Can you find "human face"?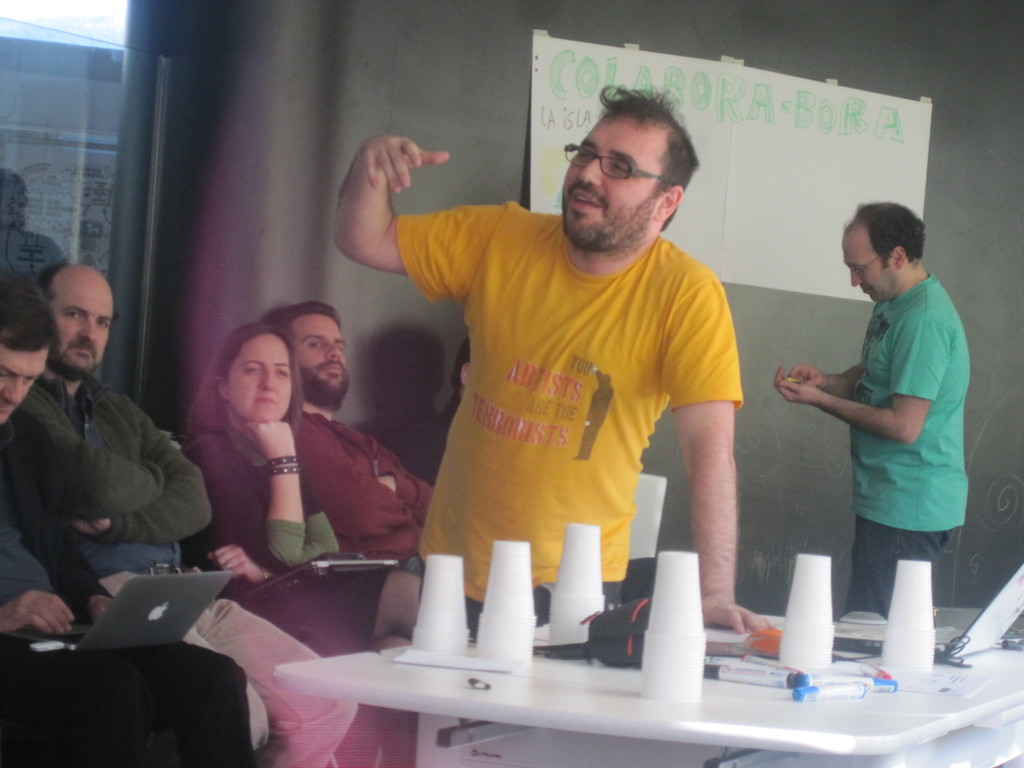
Yes, bounding box: x1=296 y1=312 x2=348 y2=385.
